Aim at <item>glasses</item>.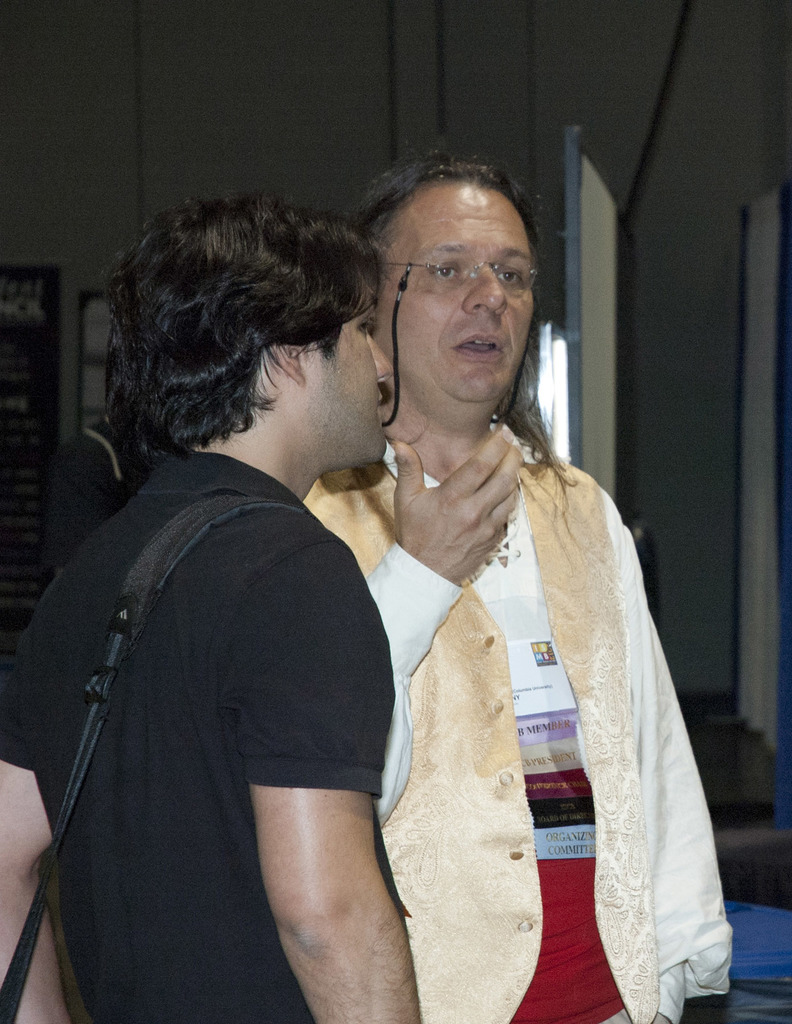
Aimed at (left=381, top=244, right=549, bottom=305).
